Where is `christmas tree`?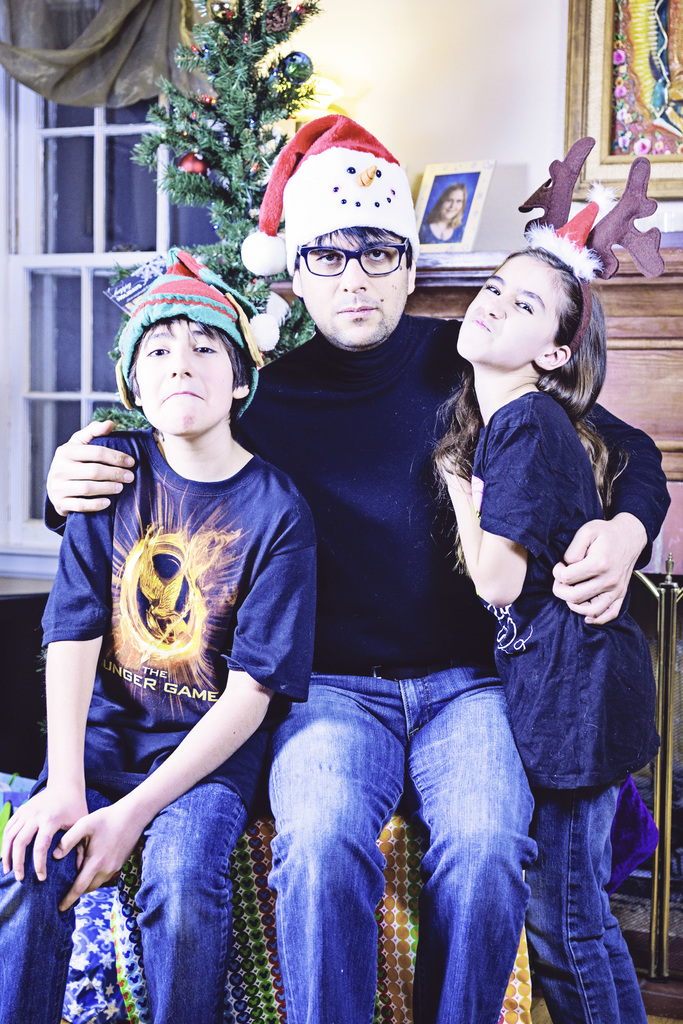
(left=81, top=0, right=338, bottom=430).
